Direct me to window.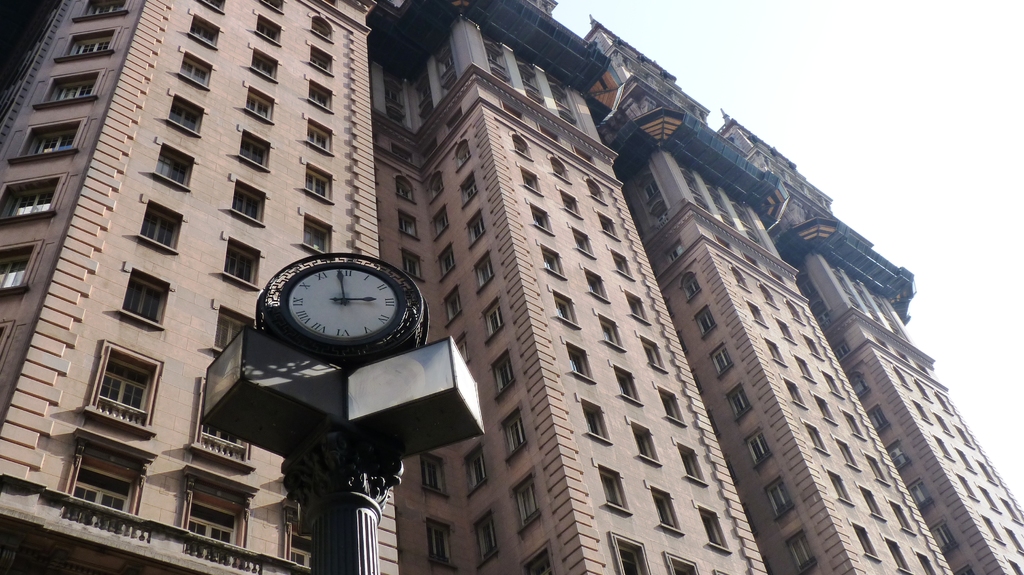
Direction: pyautogui.locateOnScreen(484, 296, 508, 341).
